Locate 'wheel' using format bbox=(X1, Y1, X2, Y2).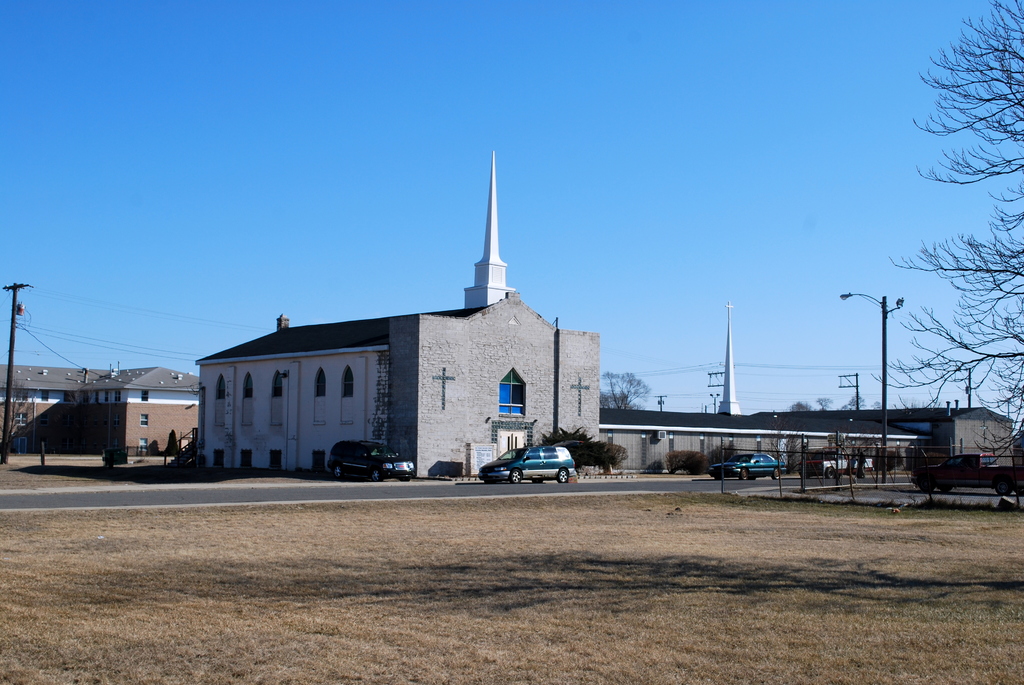
bbox=(772, 466, 781, 478).
